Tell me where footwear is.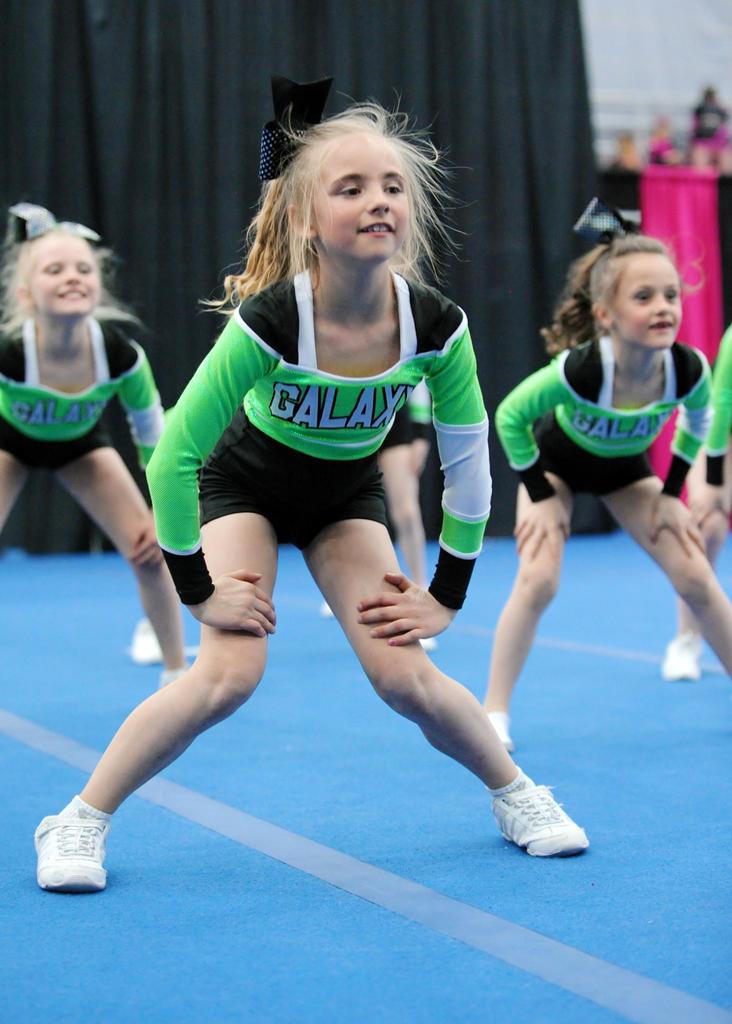
footwear is at select_region(128, 614, 158, 665).
